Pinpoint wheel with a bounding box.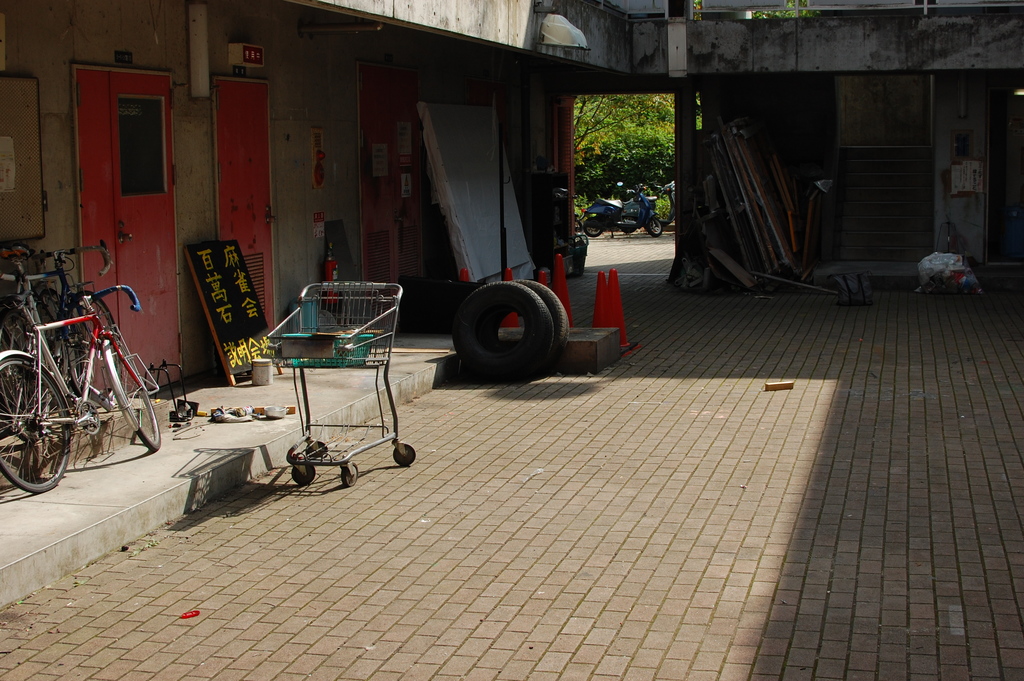
{"x1": 64, "y1": 293, "x2": 127, "y2": 394}.
